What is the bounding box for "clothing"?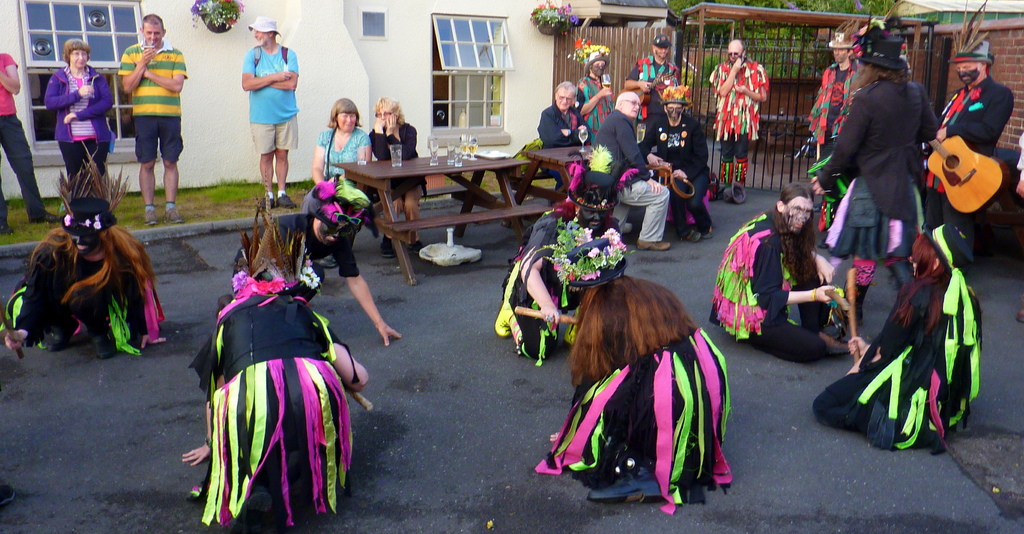
[321,128,372,182].
